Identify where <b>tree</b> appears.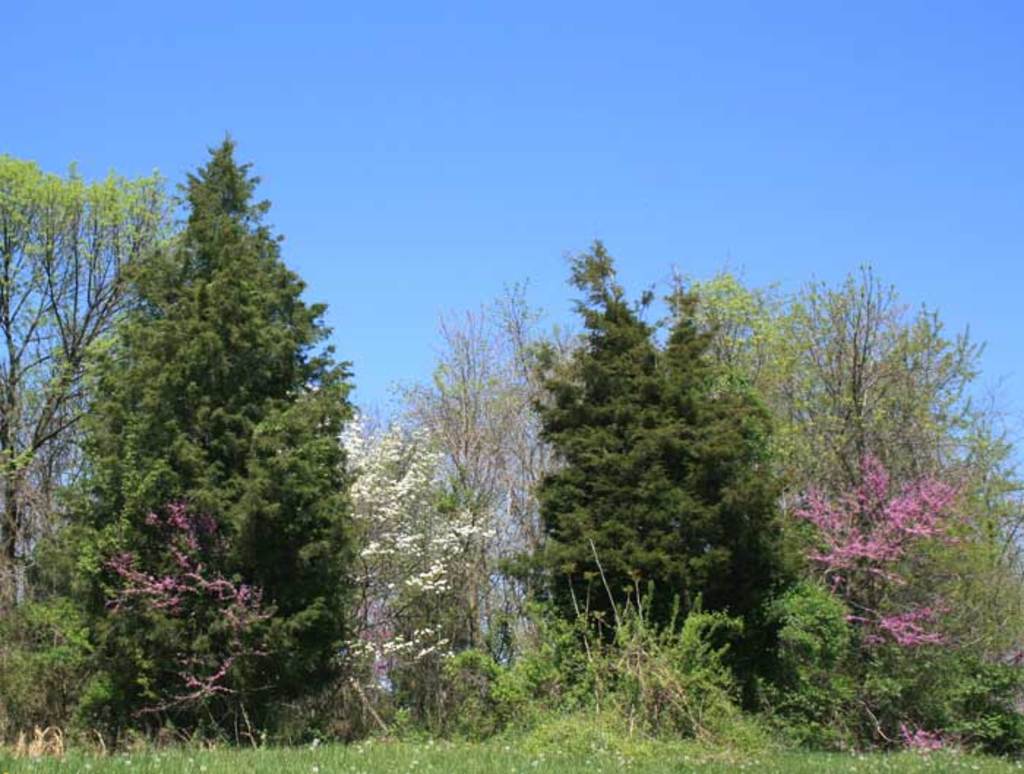
Appears at box=[740, 274, 1023, 629].
